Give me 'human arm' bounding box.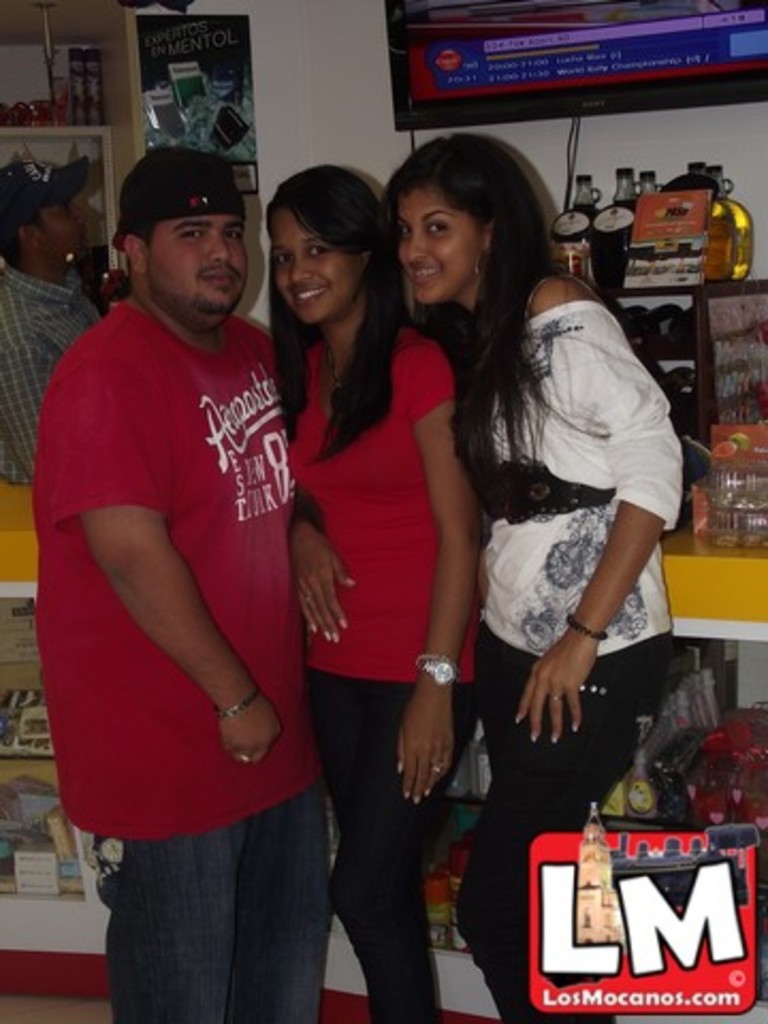
pyautogui.locateOnScreen(503, 269, 689, 768).
